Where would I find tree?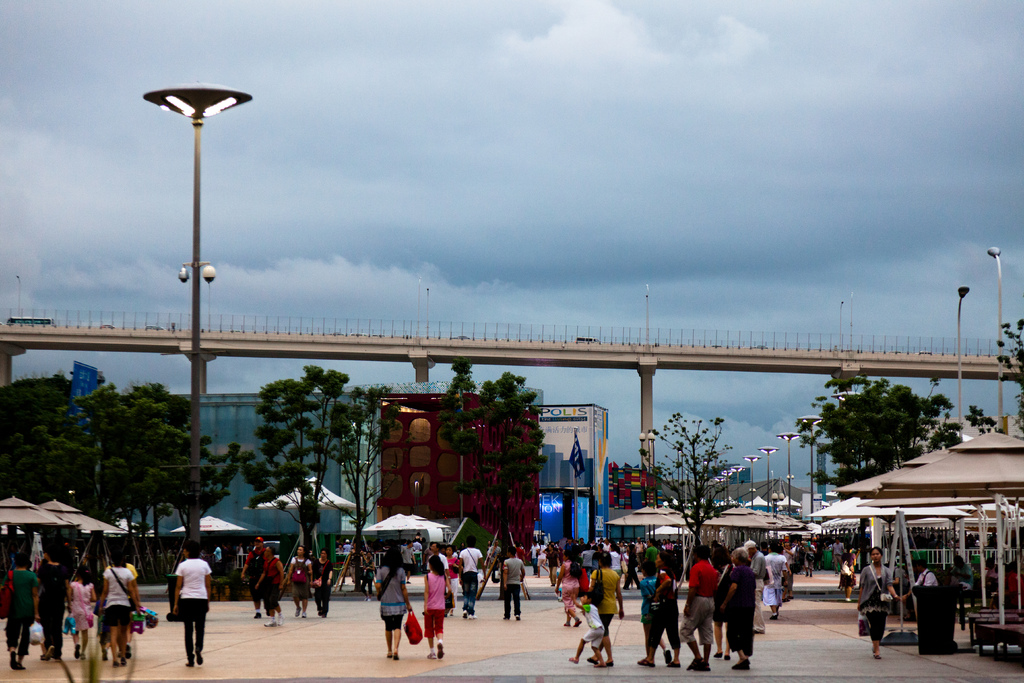
At bbox=[811, 359, 982, 554].
